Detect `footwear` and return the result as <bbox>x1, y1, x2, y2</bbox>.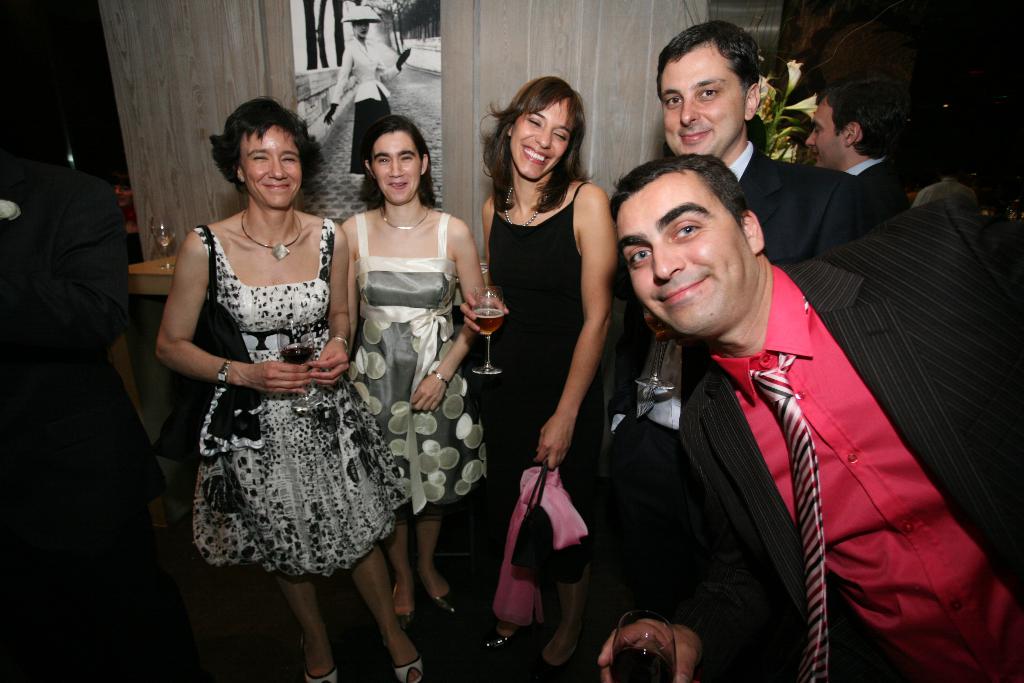
<bbox>524, 629, 582, 682</bbox>.
